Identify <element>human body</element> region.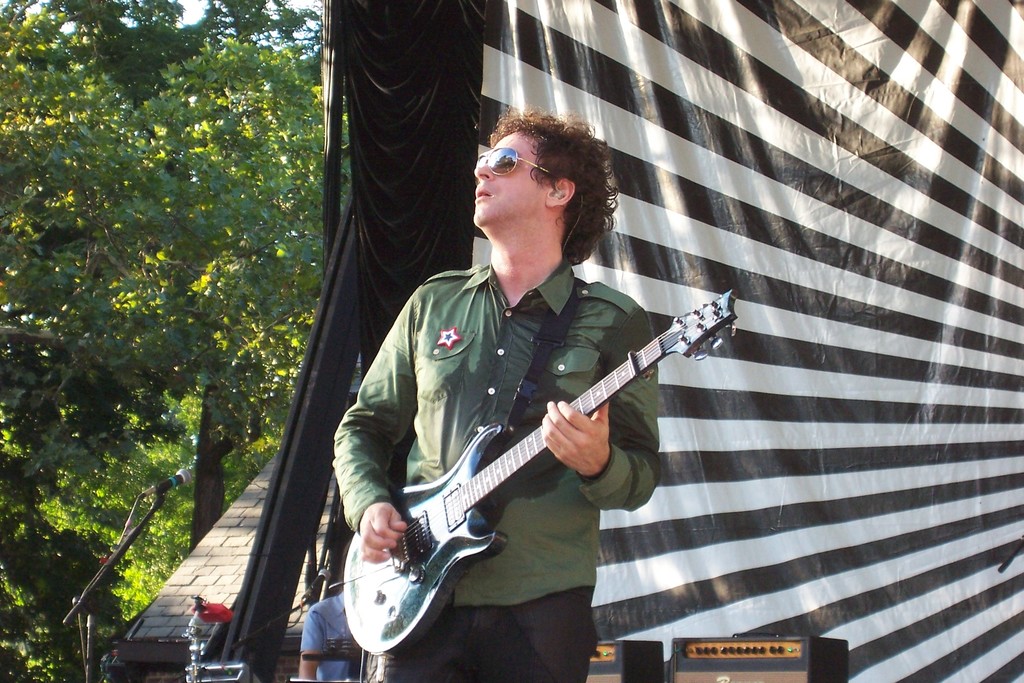
Region: [318,112,768,682].
